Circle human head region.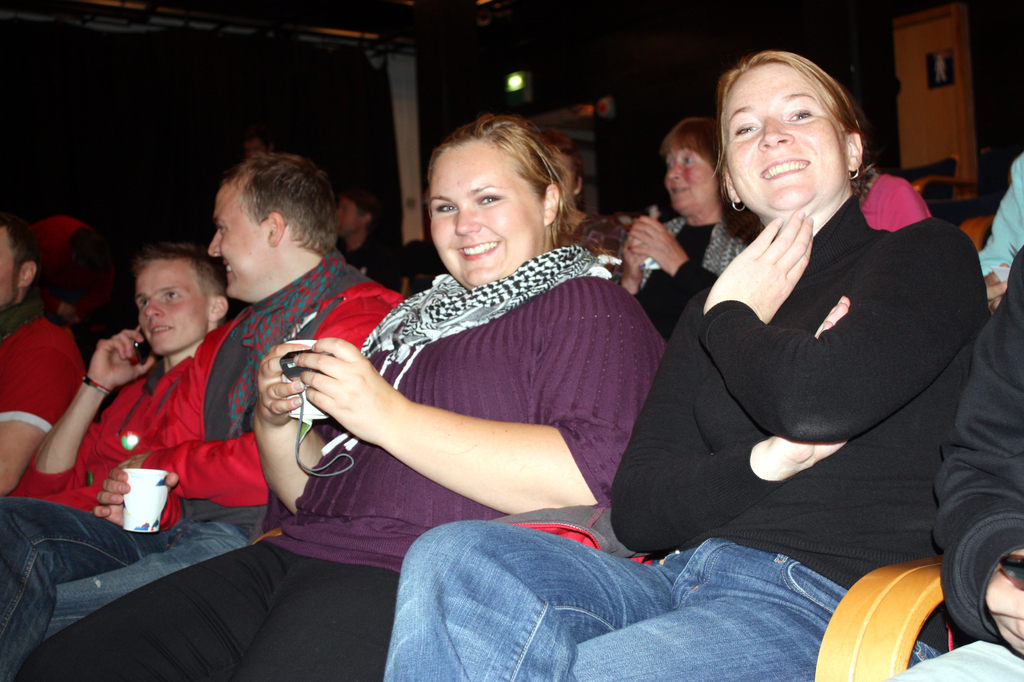
Region: [0, 215, 37, 313].
